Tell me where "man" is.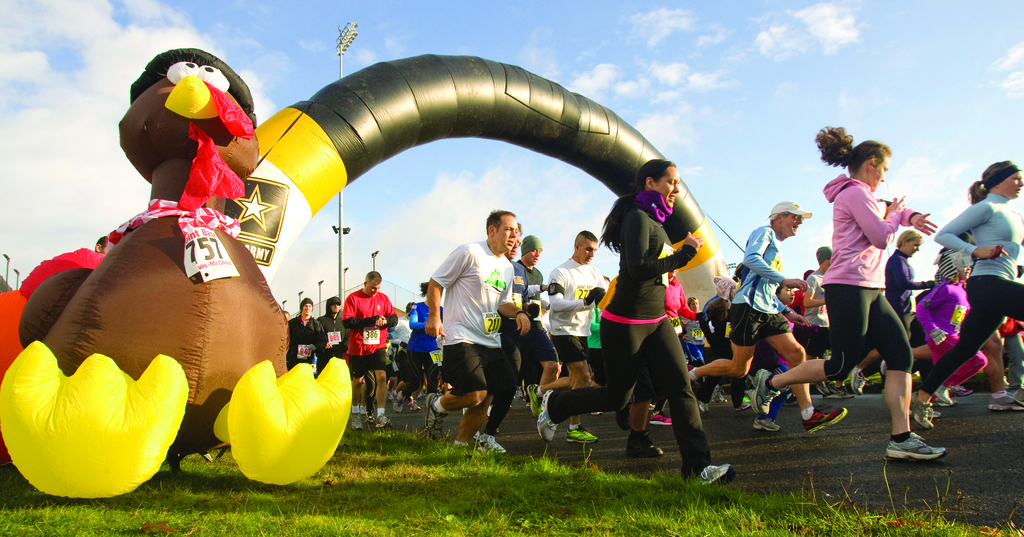
"man" is at (left=287, top=294, right=331, bottom=374).
